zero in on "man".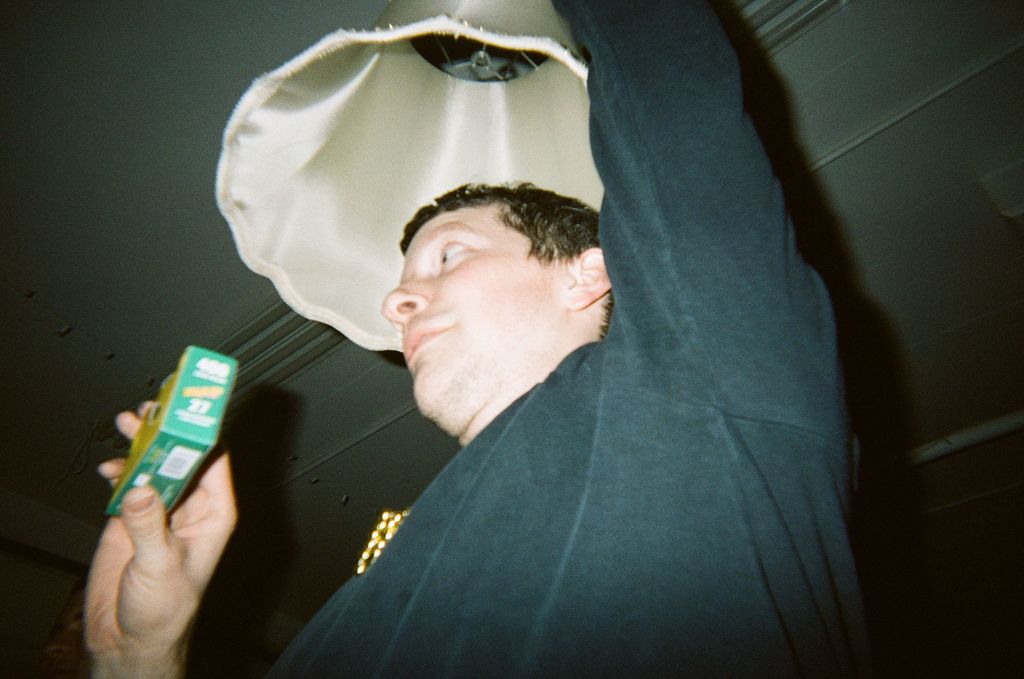
Zeroed in: region(170, 27, 930, 665).
